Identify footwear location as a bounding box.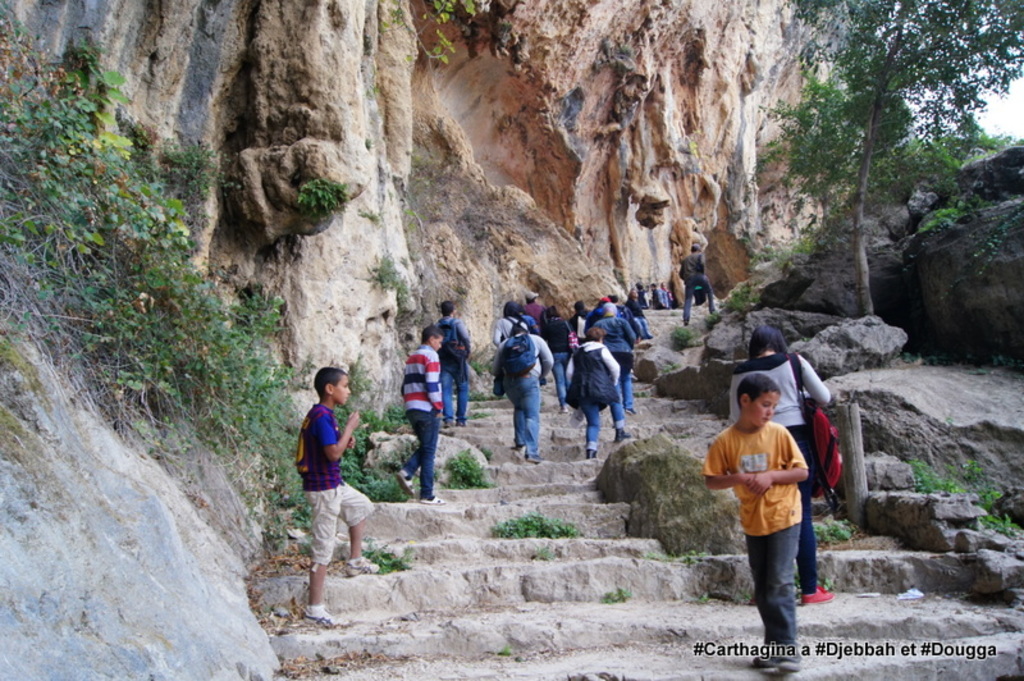
{"x1": 626, "y1": 405, "x2": 635, "y2": 413}.
